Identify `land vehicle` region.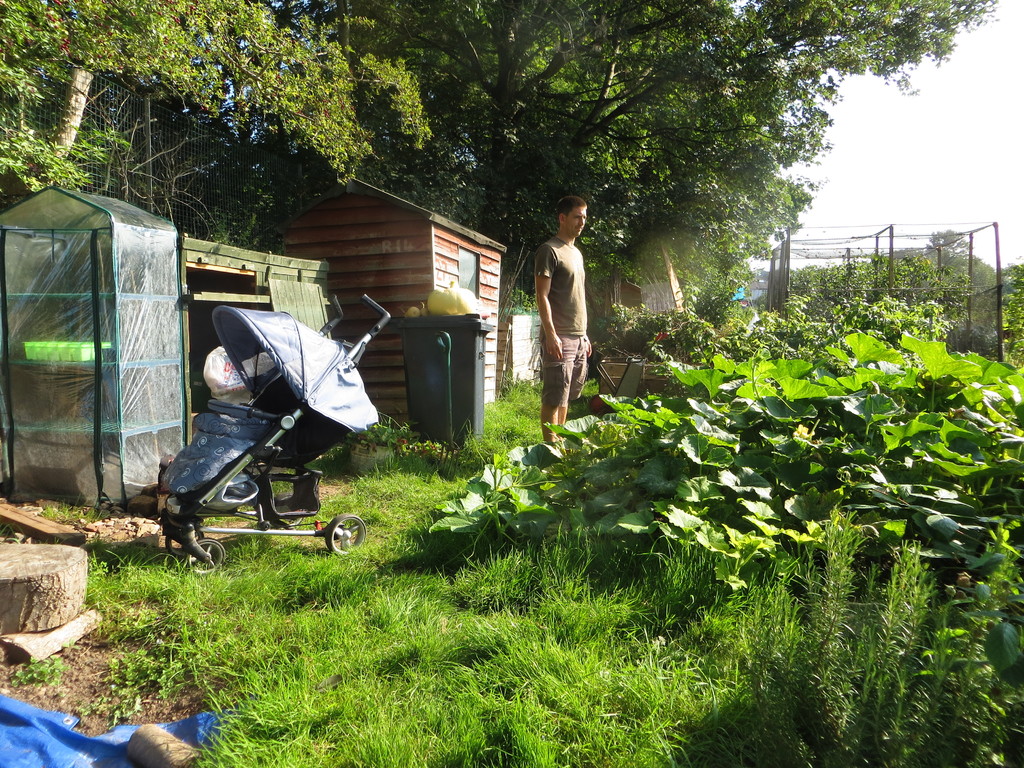
Region: <bbox>144, 308, 389, 580</bbox>.
